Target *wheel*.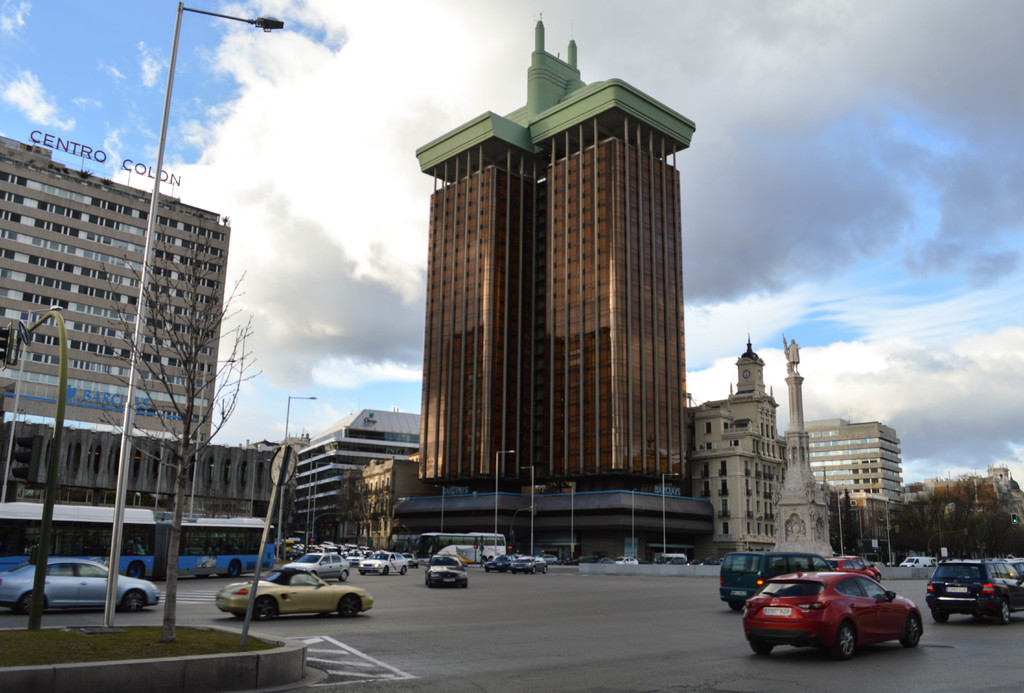
Target region: left=428, top=578, right=433, bottom=587.
